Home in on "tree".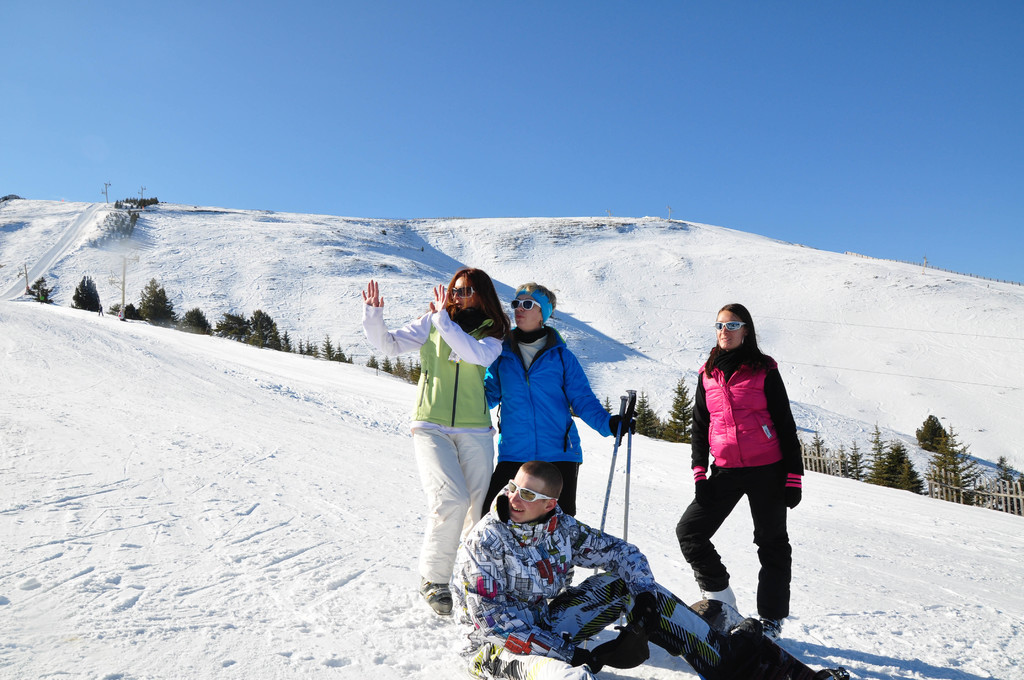
Homed in at detection(68, 271, 101, 314).
